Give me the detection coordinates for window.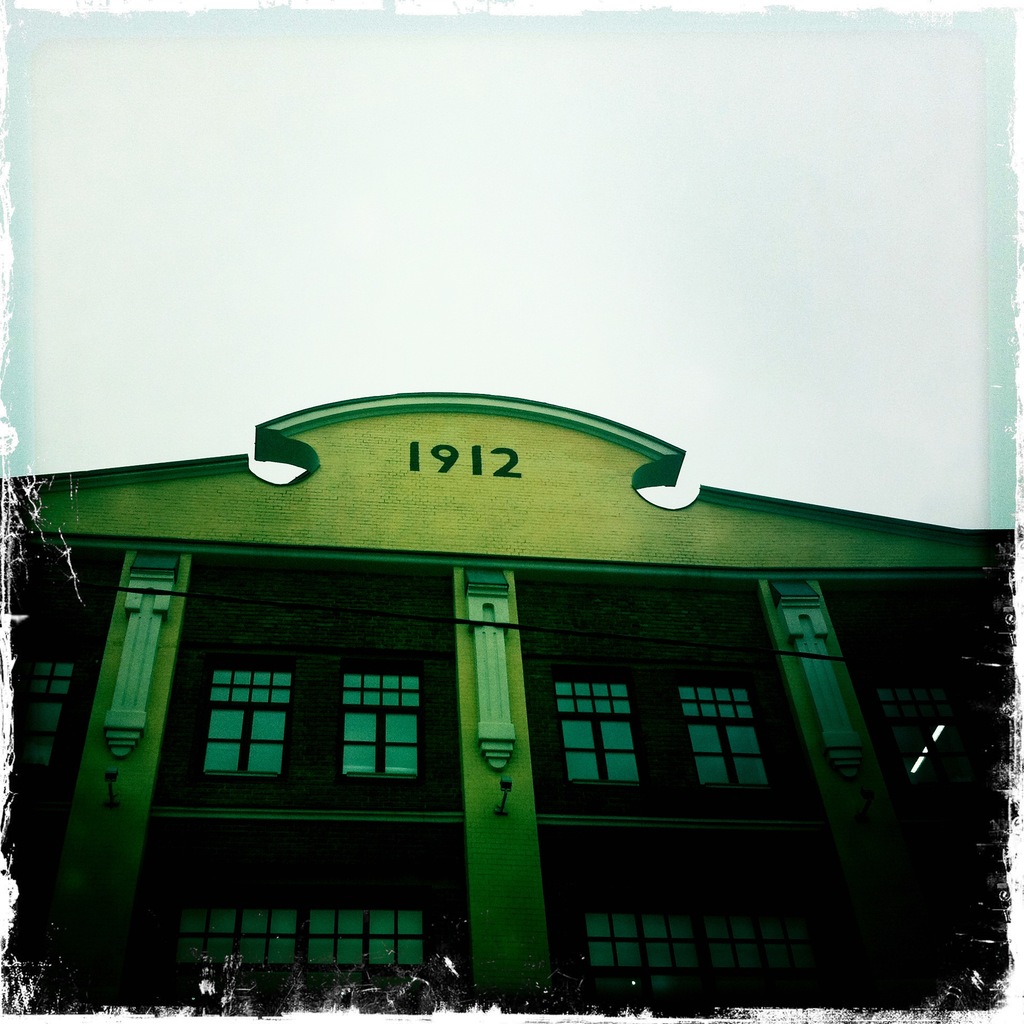
left=13, top=657, right=74, bottom=769.
